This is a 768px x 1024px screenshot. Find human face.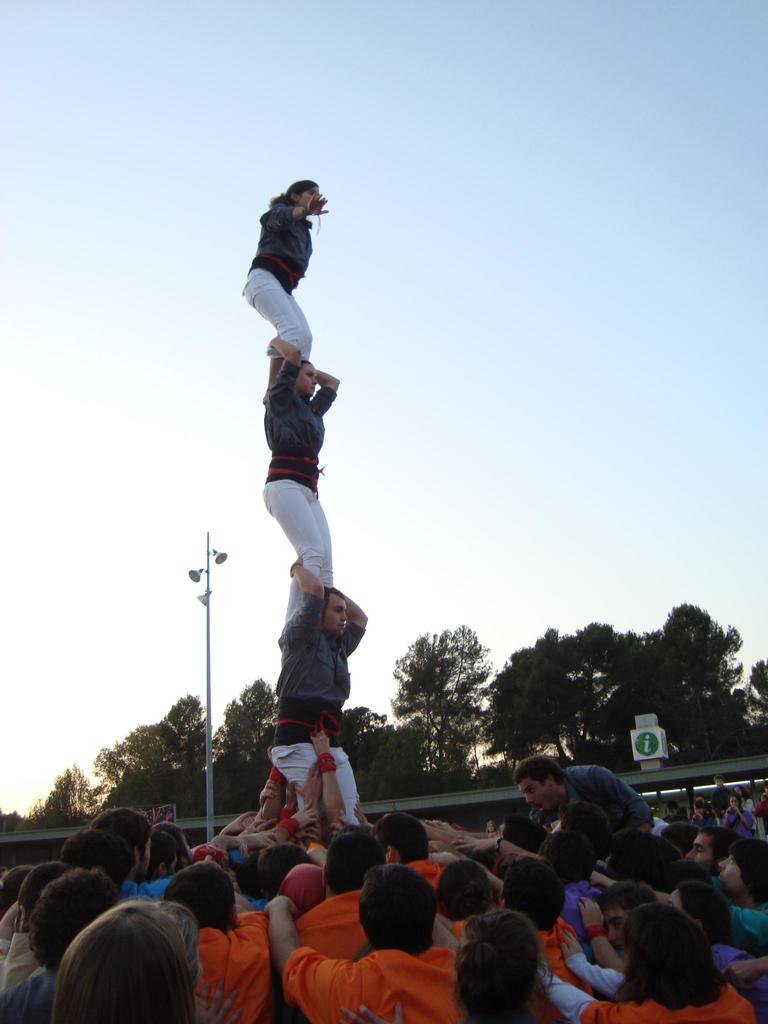
Bounding box: [left=524, top=774, right=561, bottom=819].
